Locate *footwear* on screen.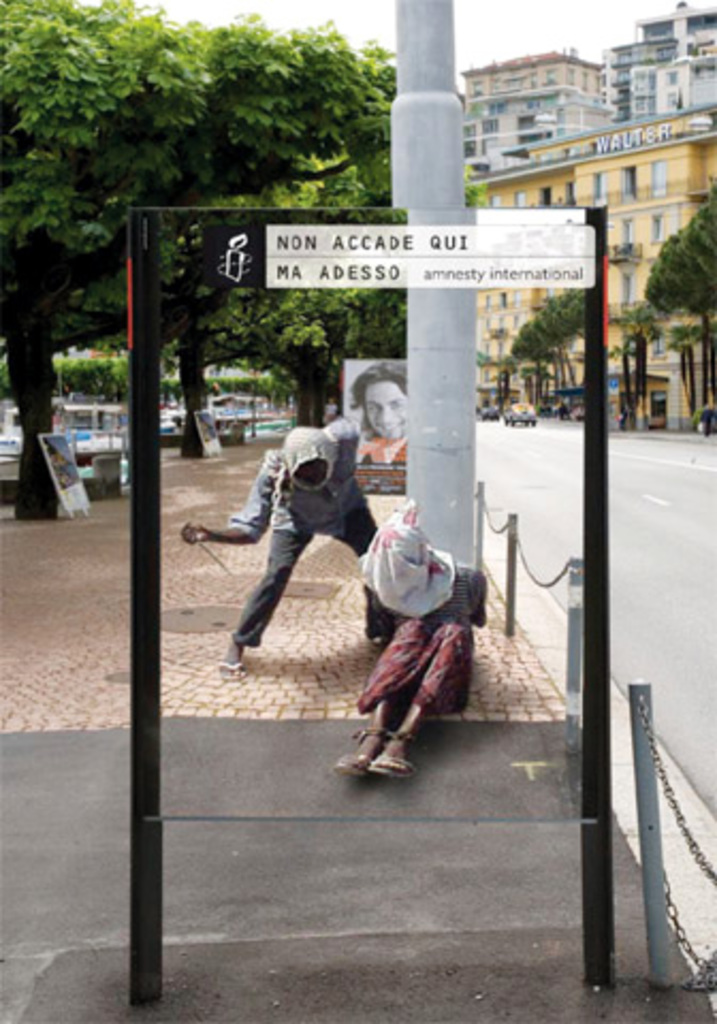
On screen at detection(365, 755, 427, 781).
